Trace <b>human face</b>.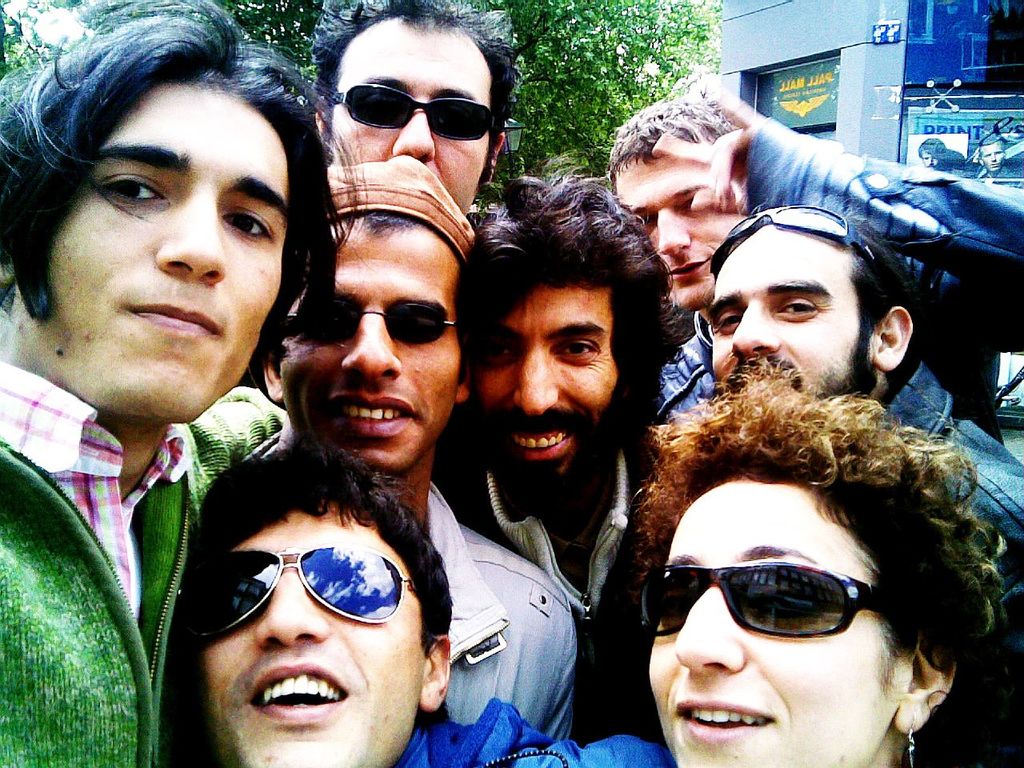
Traced to pyautogui.locateOnScreen(614, 150, 749, 314).
